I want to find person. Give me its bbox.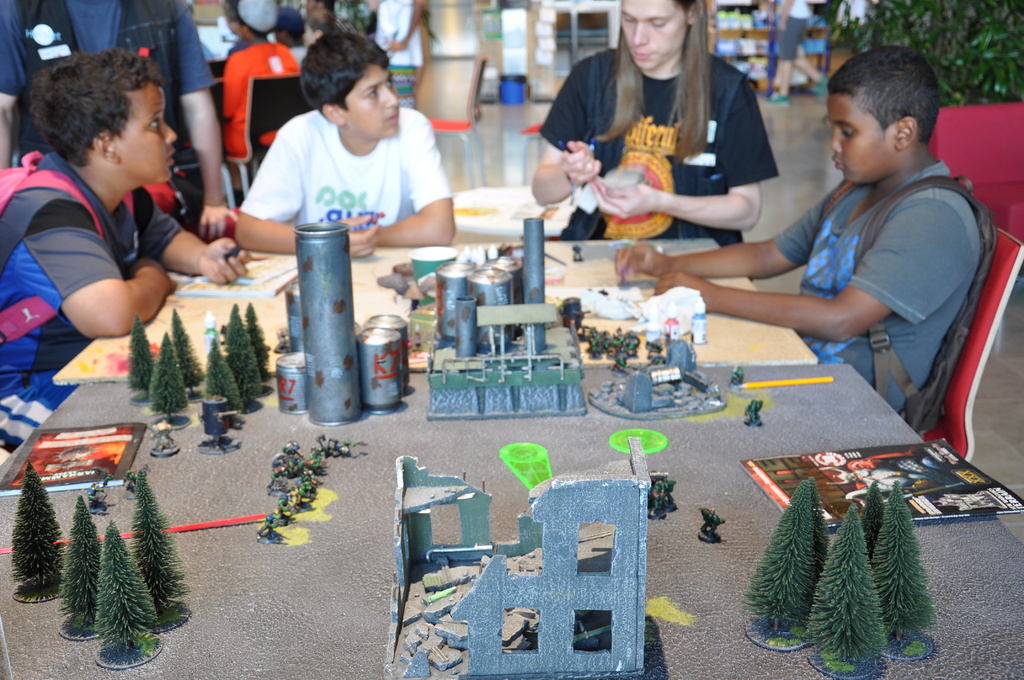
pyautogui.locateOnScreen(369, 0, 429, 110).
